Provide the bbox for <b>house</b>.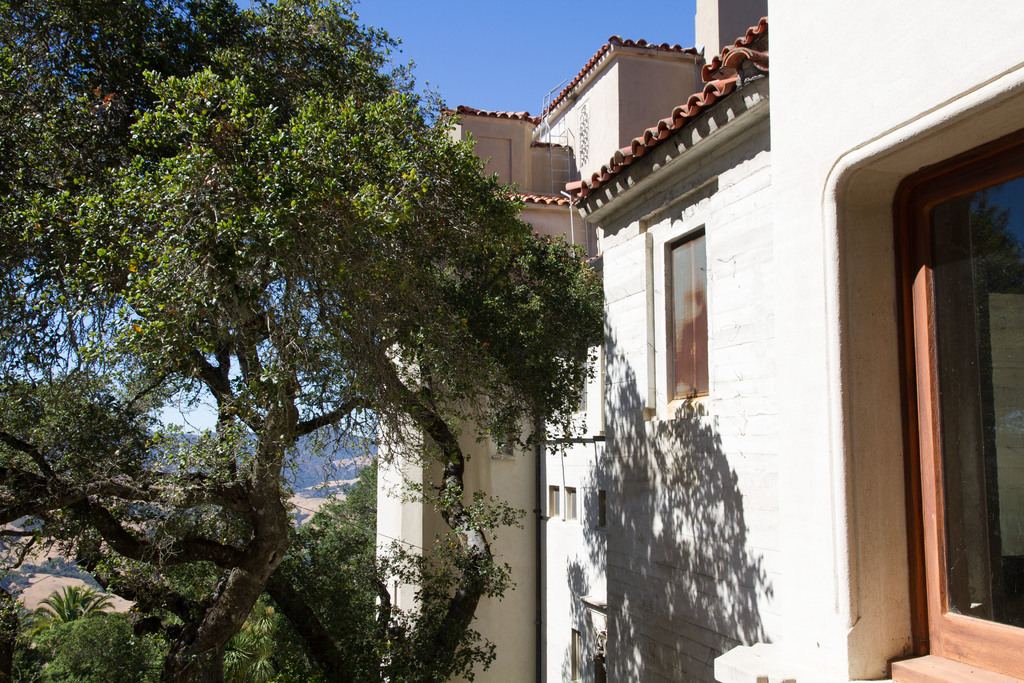
region(362, 0, 1023, 682).
